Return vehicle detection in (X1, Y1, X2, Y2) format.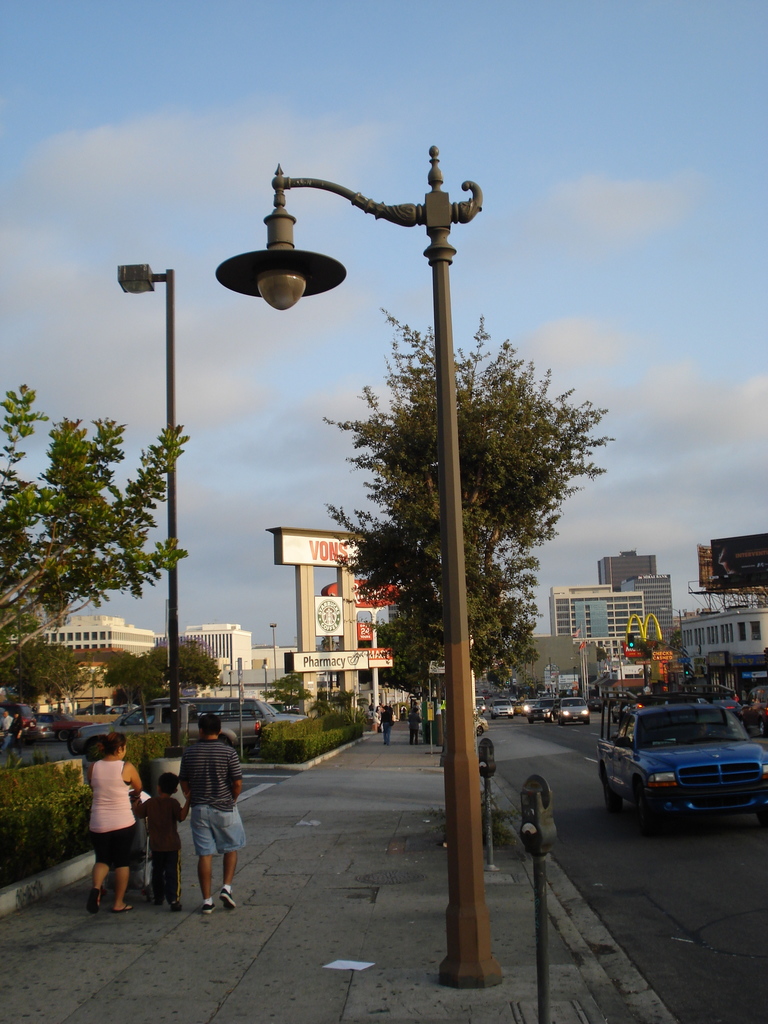
(603, 698, 759, 820).
